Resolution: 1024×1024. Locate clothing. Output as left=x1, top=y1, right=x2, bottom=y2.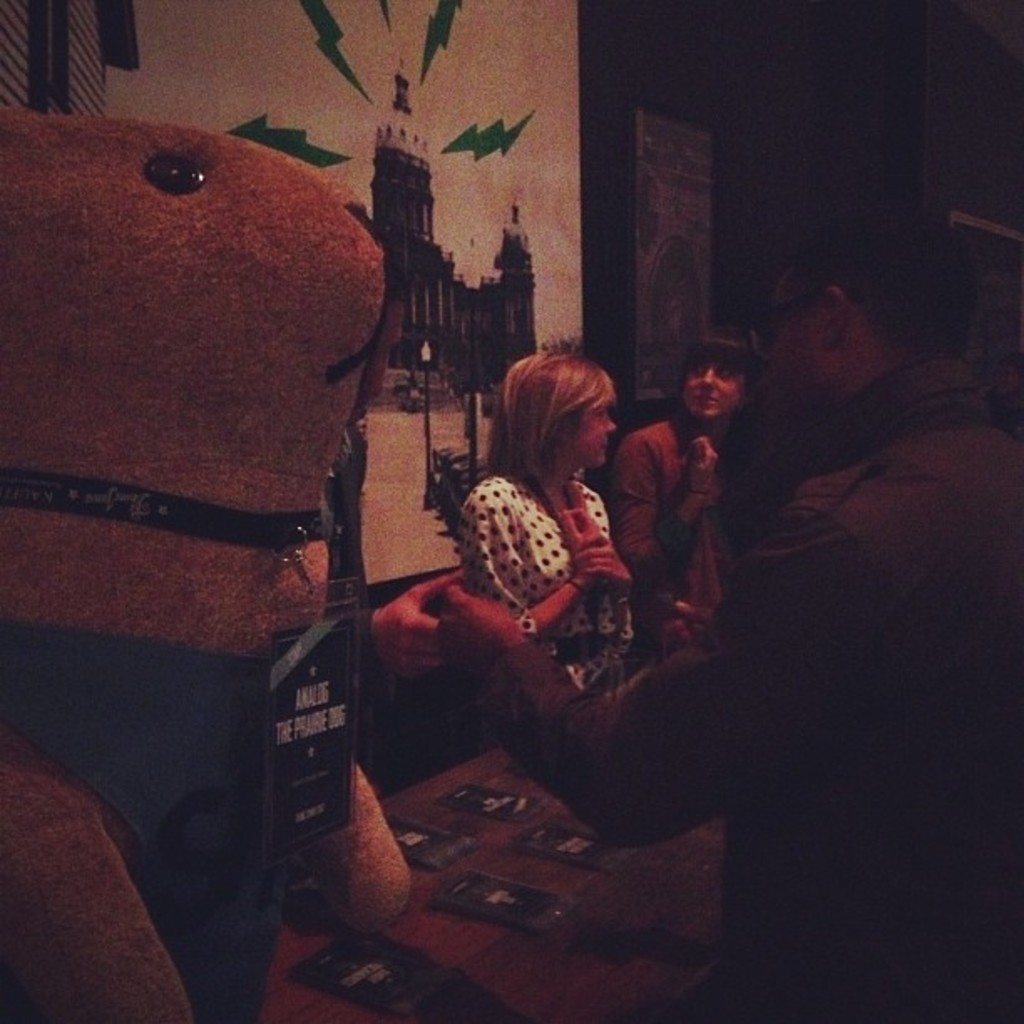
left=457, top=484, right=616, bottom=703.
